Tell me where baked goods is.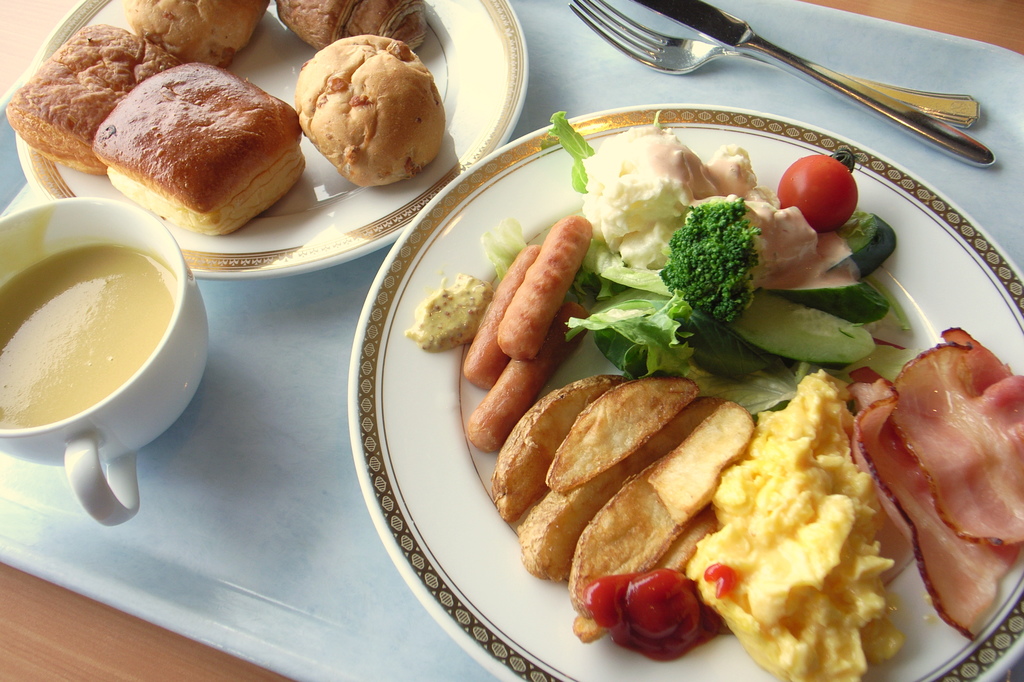
baked goods is at [4, 14, 184, 177].
